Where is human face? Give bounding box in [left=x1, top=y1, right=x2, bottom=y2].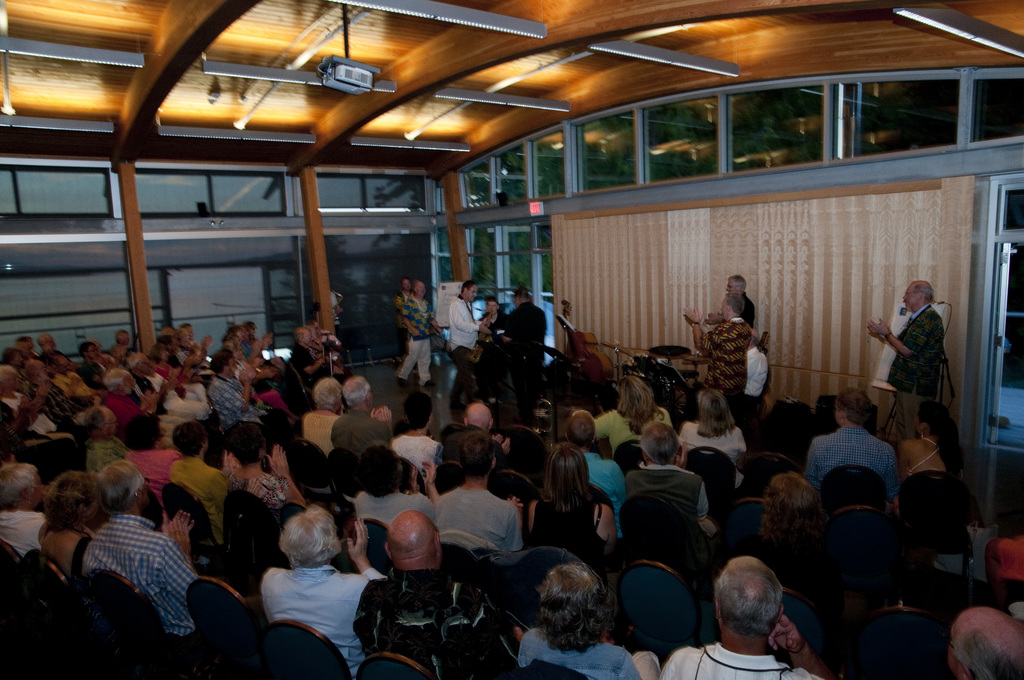
[left=152, top=364, right=158, bottom=378].
